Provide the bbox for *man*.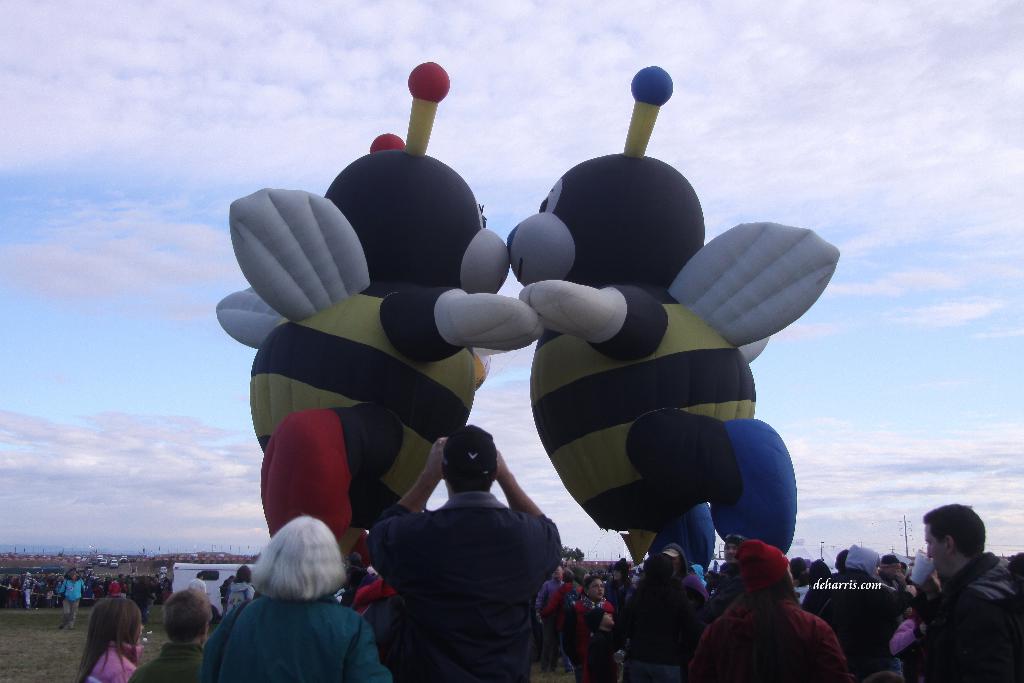
BBox(700, 534, 748, 623).
